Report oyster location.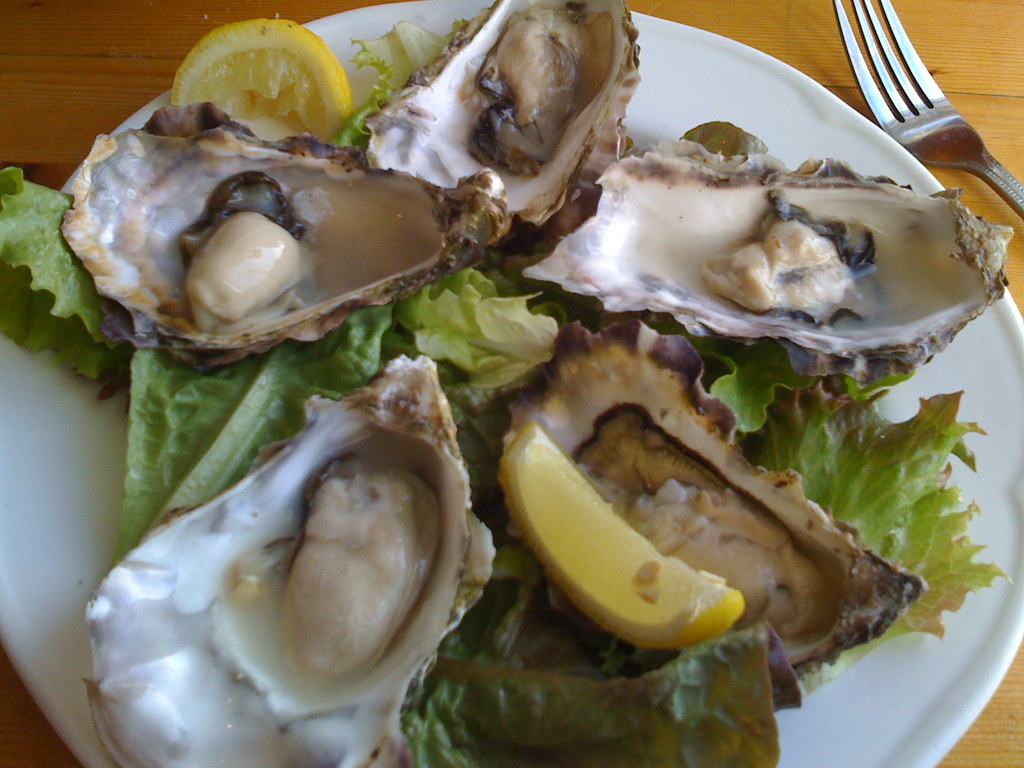
Report: 88/349/498/767.
